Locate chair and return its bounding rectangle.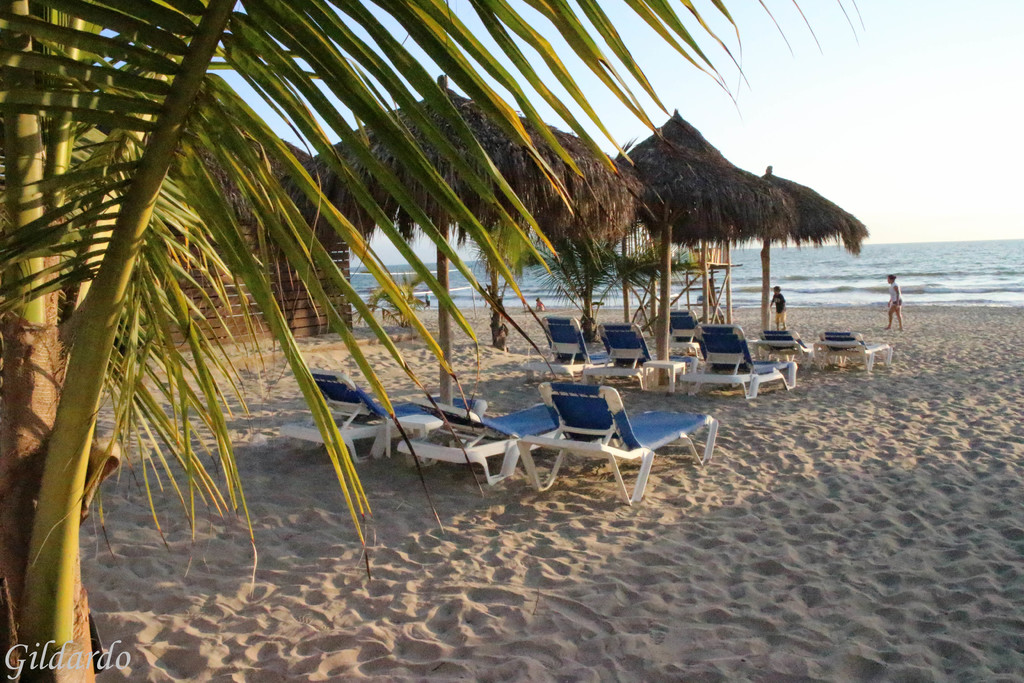
653/313/715/350.
